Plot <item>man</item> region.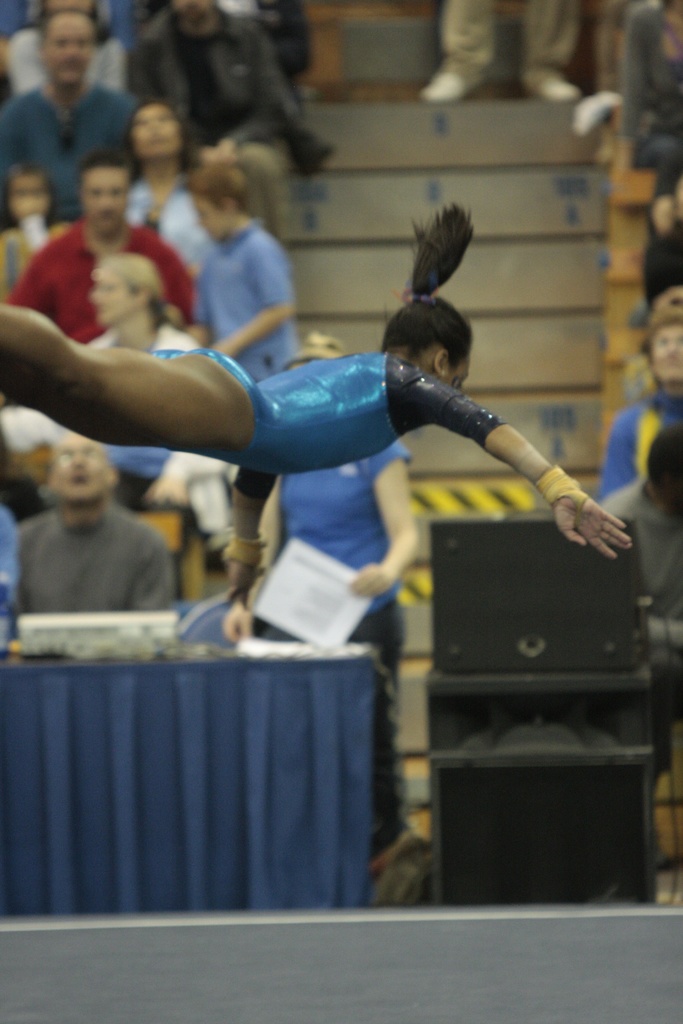
Plotted at [0,159,195,337].
